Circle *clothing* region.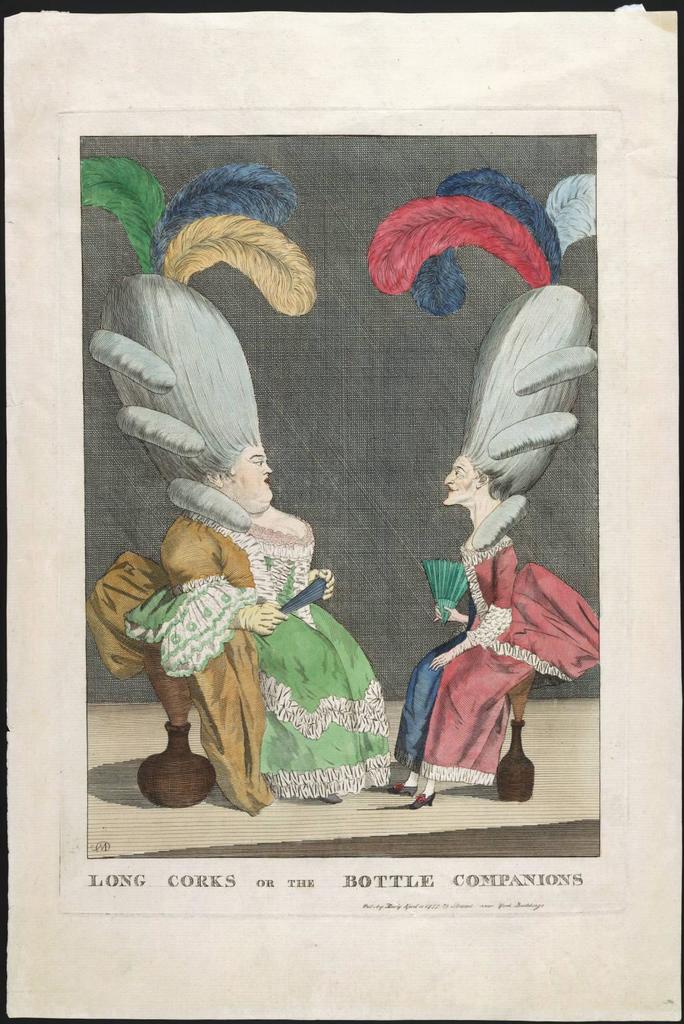
Region: <region>395, 277, 596, 789</region>.
